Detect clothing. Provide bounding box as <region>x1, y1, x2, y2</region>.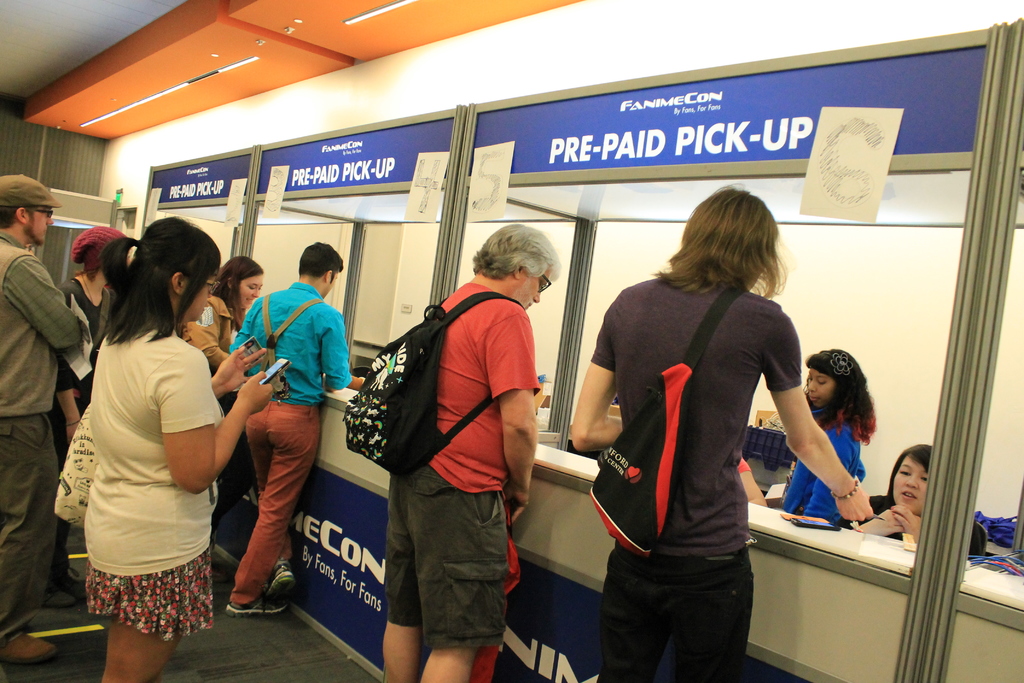
<region>82, 329, 220, 638</region>.
